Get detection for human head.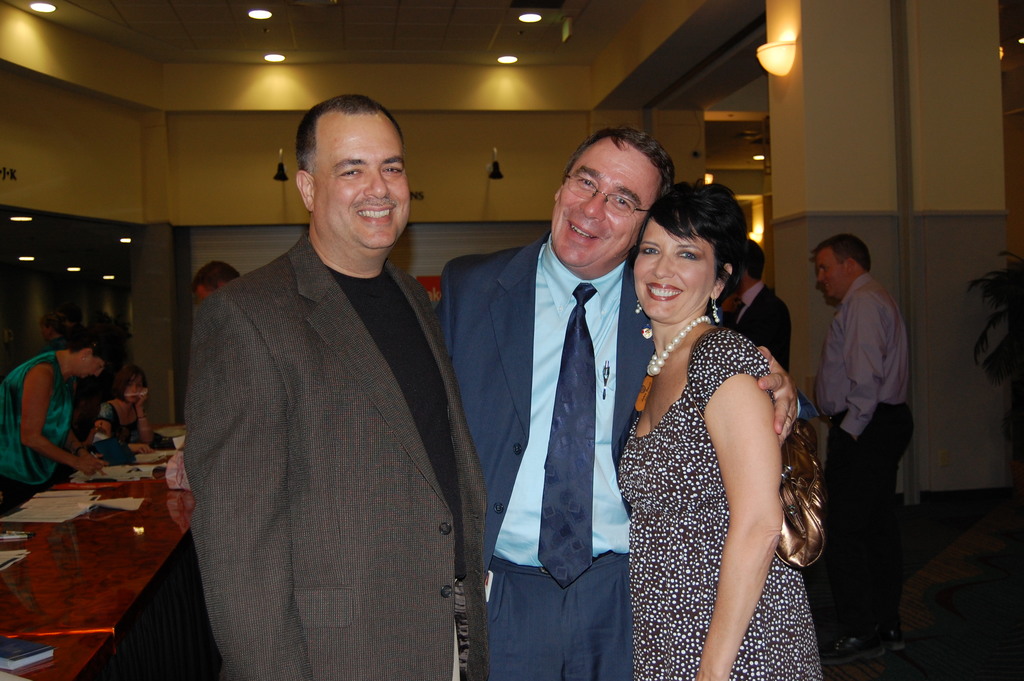
Detection: bbox=[732, 238, 766, 293].
